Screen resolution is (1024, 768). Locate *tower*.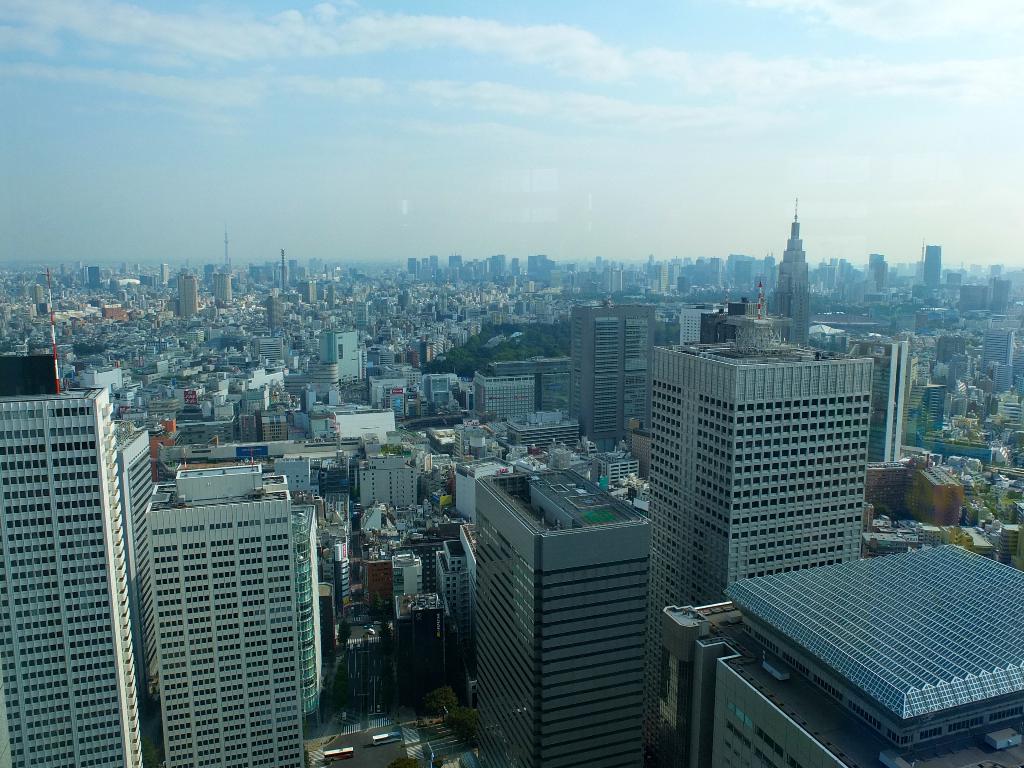
<region>0, 262, 164, 767</region>.
